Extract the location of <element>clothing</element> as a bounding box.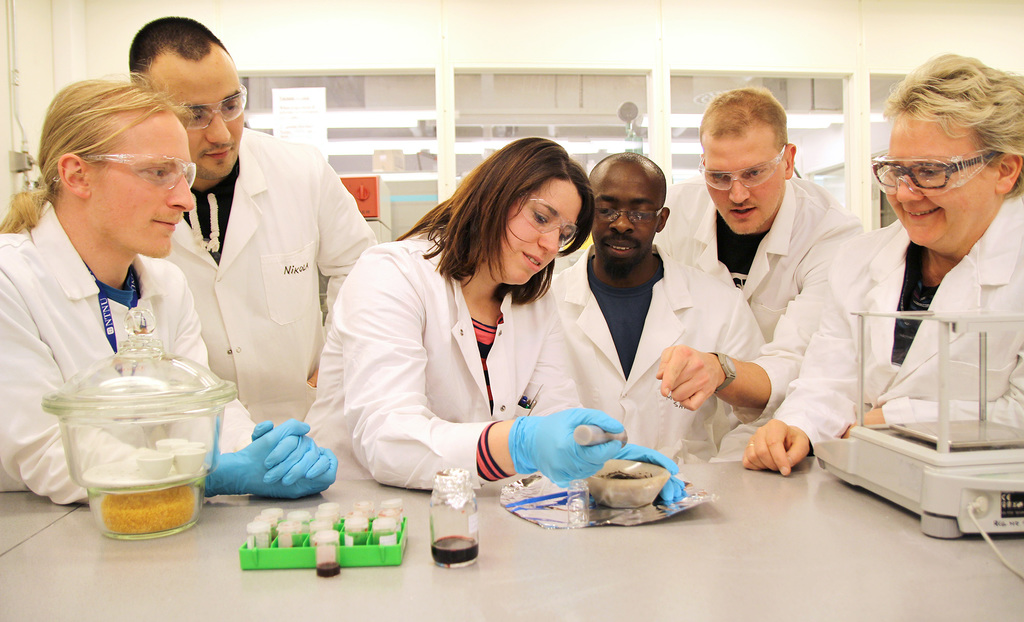
bbox(0, 201, 259, 512).
